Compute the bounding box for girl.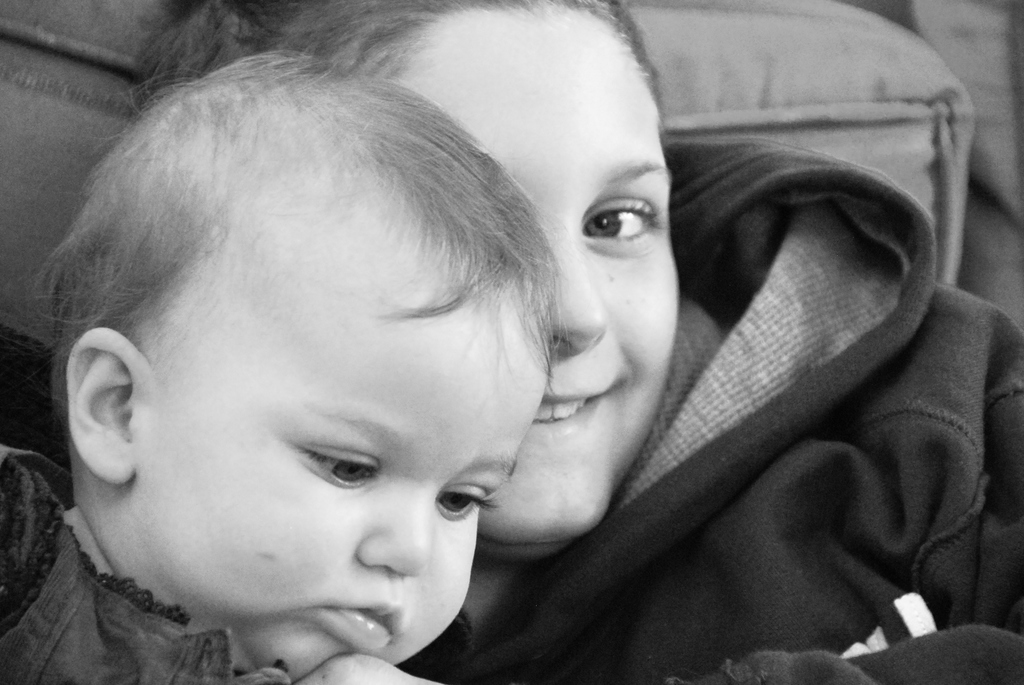
0,0,1023,684.
